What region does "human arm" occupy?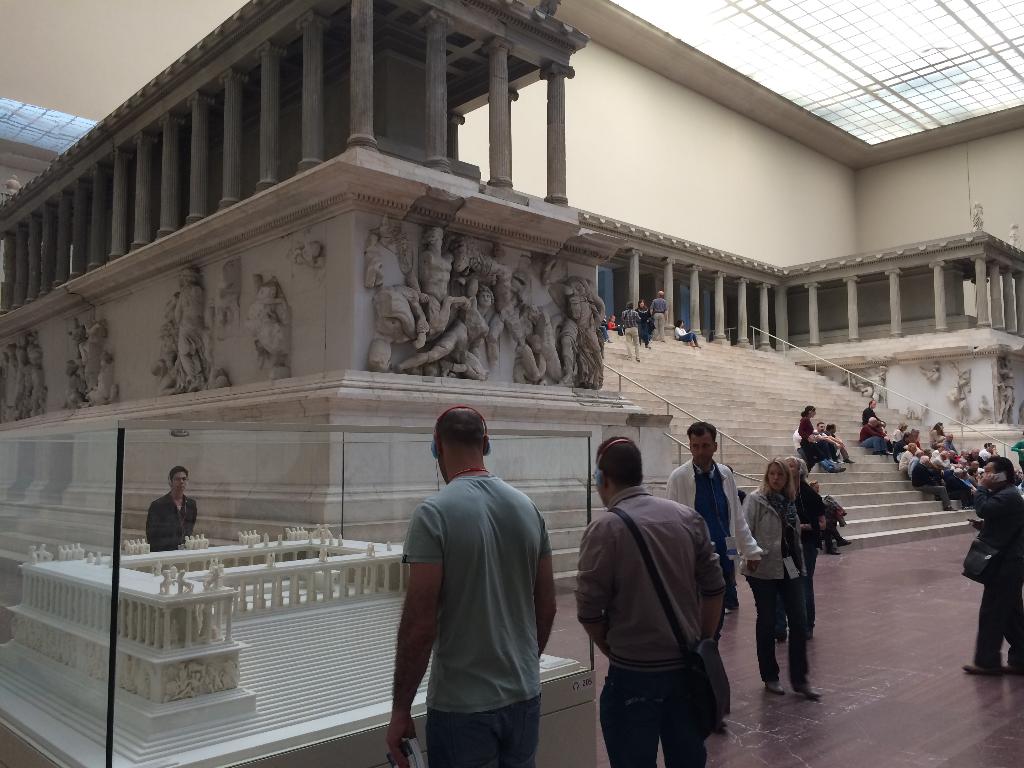
<bbox>188, 497, 198, 522</bbox>.
